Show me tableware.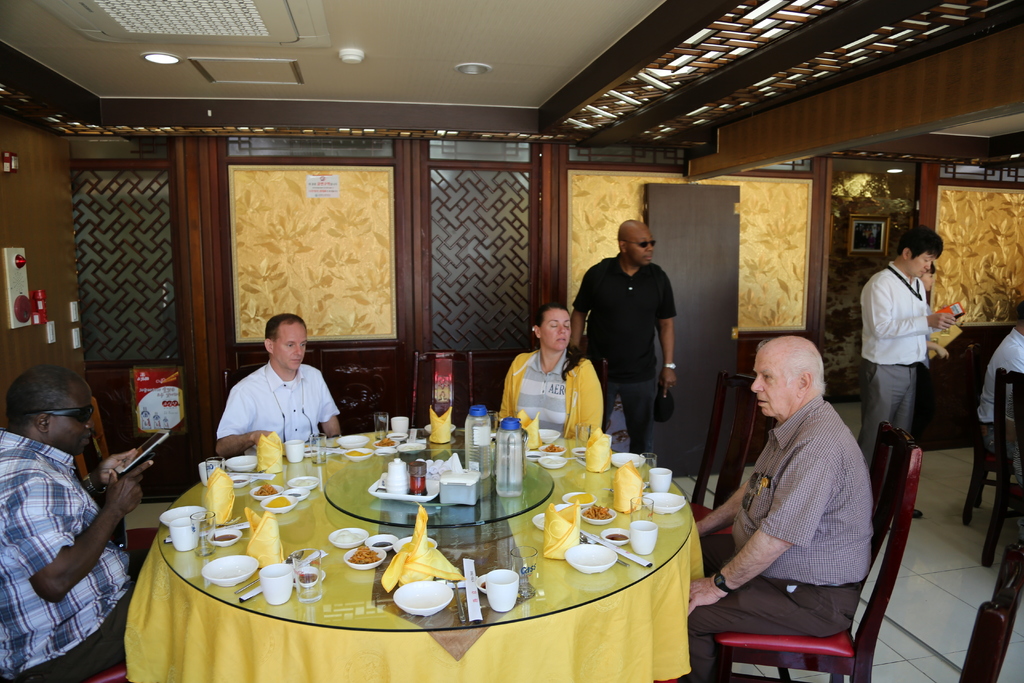
tableware is here: 206, 527, 241, 546.
